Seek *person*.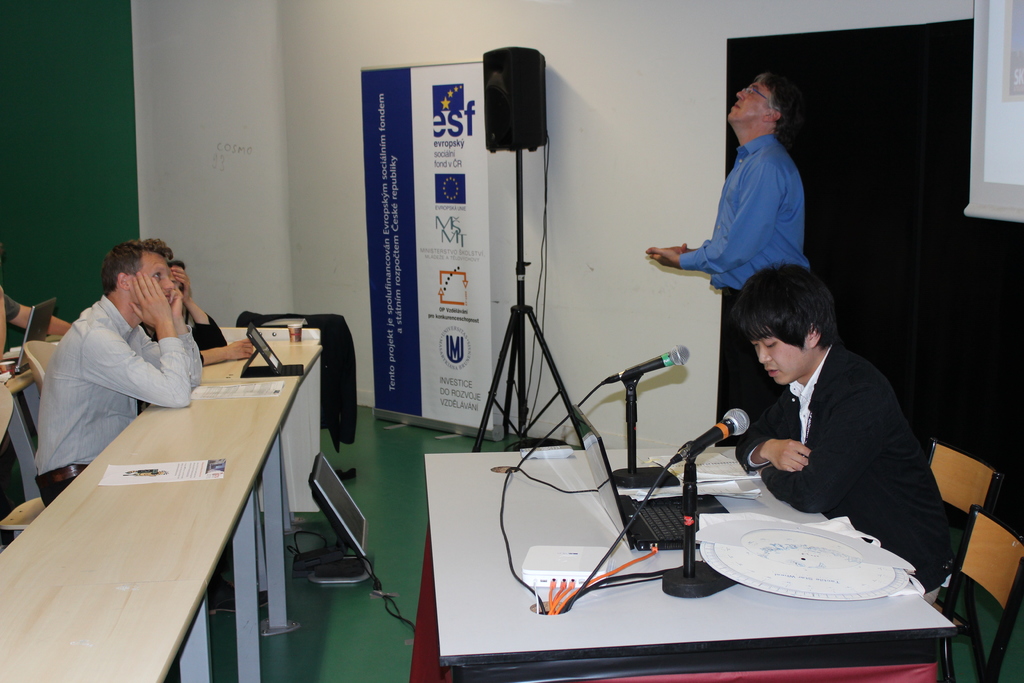
x1=30, y1=239, x2=204, y2=507.
